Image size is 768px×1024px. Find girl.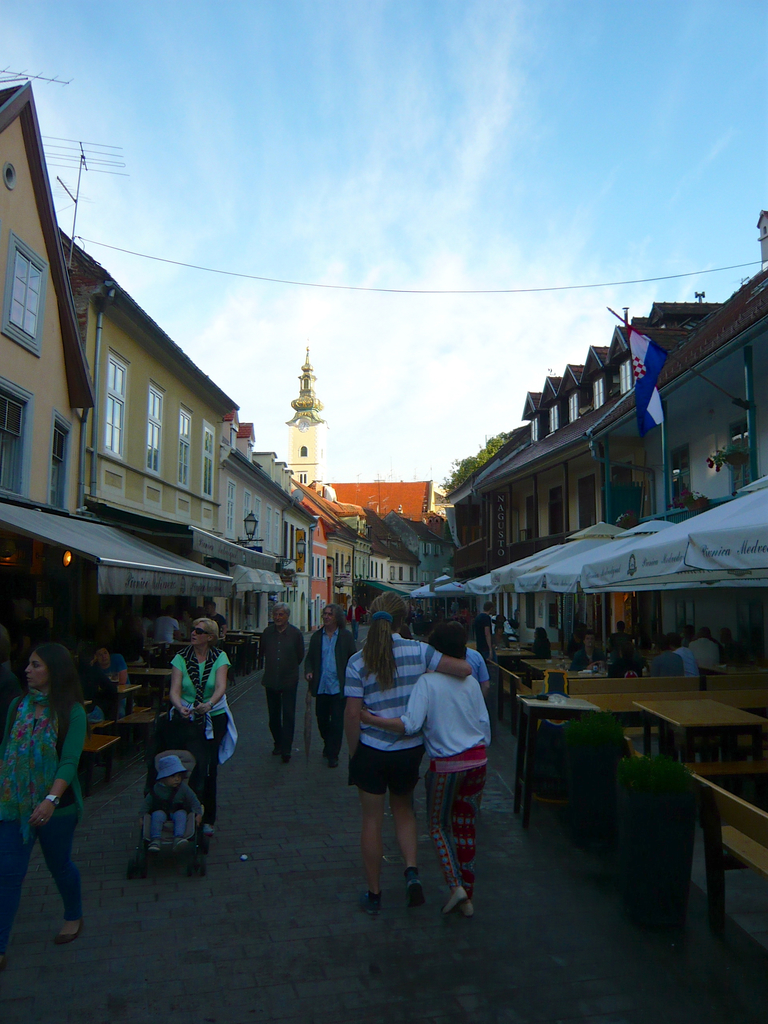
rect(0, 643, 90, 946).
